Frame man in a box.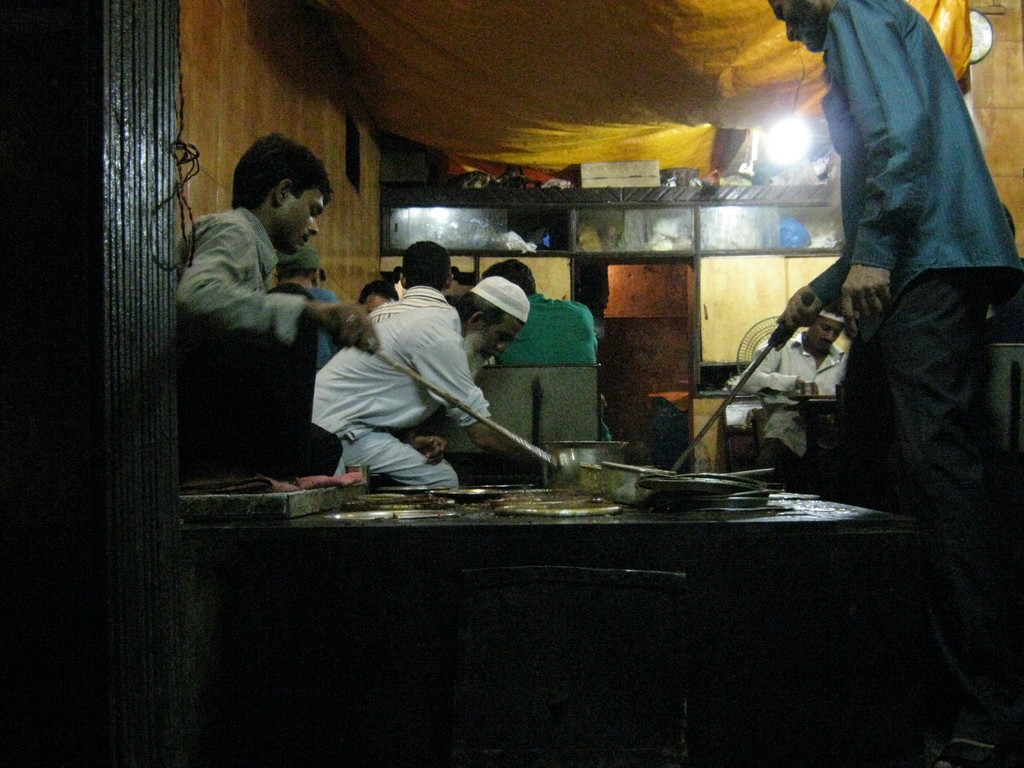
left=744, top=296, right=852, bottom=491.
